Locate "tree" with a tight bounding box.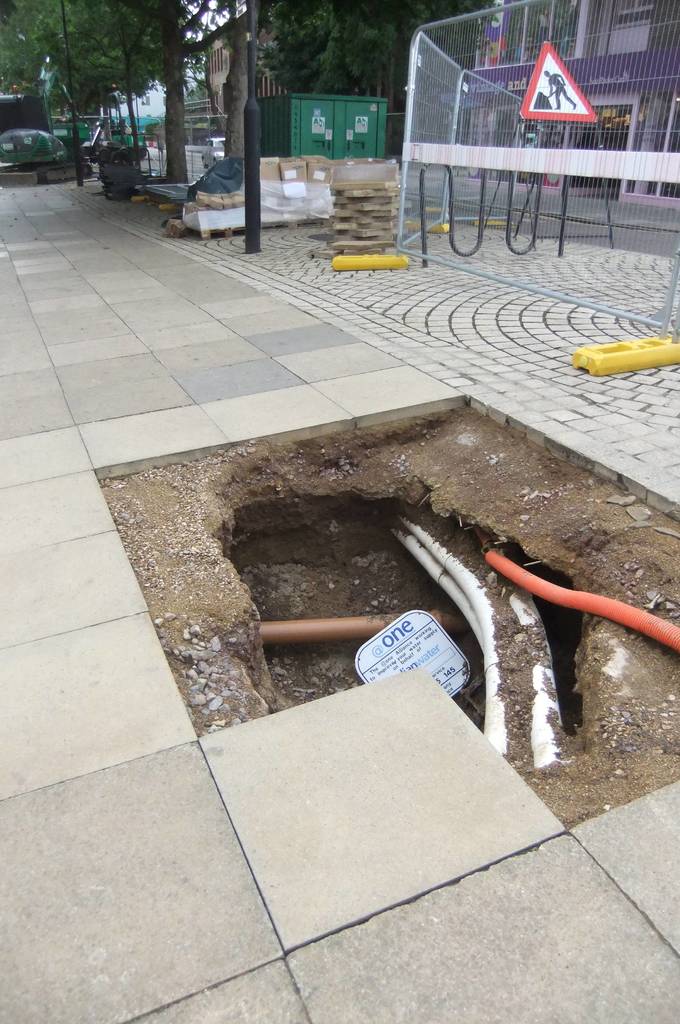
<bbox>0, 0, 207, 187</bbox>.
